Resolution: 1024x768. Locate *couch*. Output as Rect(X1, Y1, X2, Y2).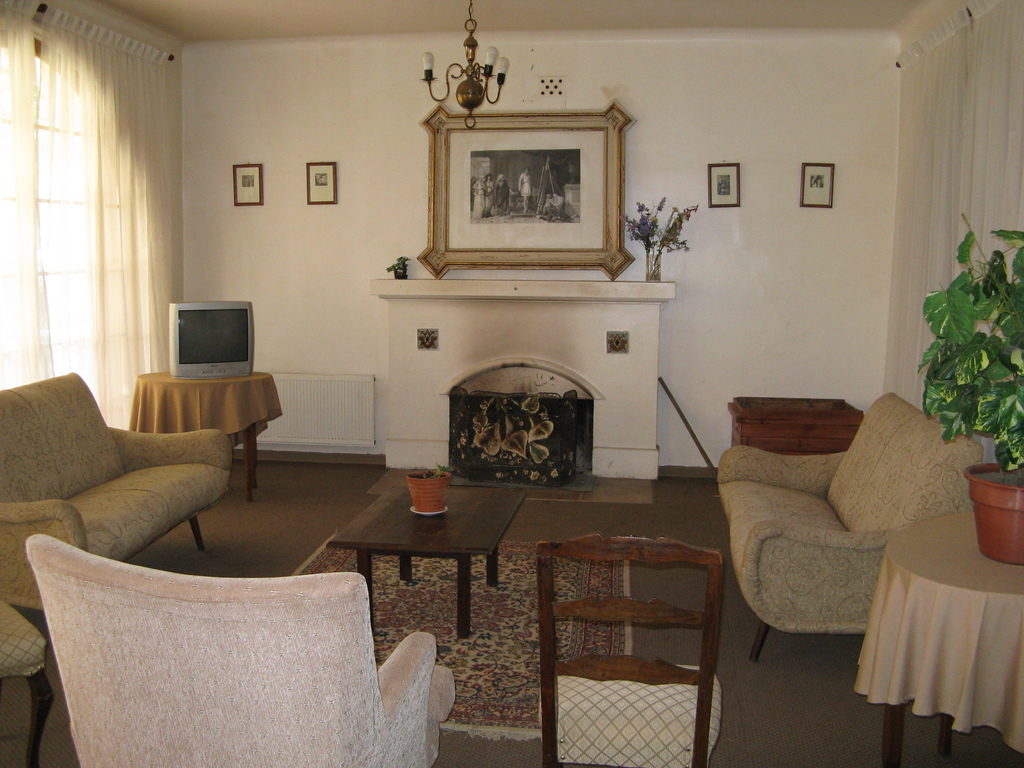
Rect(717, 388, 992, 648).
